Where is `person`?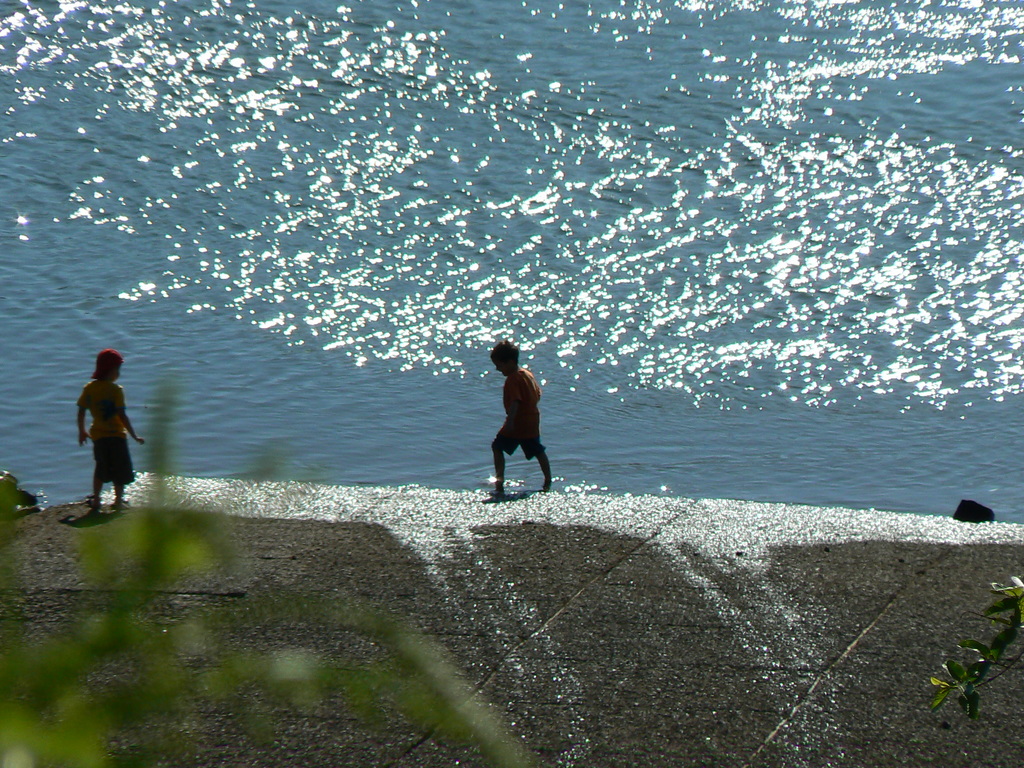
Rect(70, 348, 140, 516).
